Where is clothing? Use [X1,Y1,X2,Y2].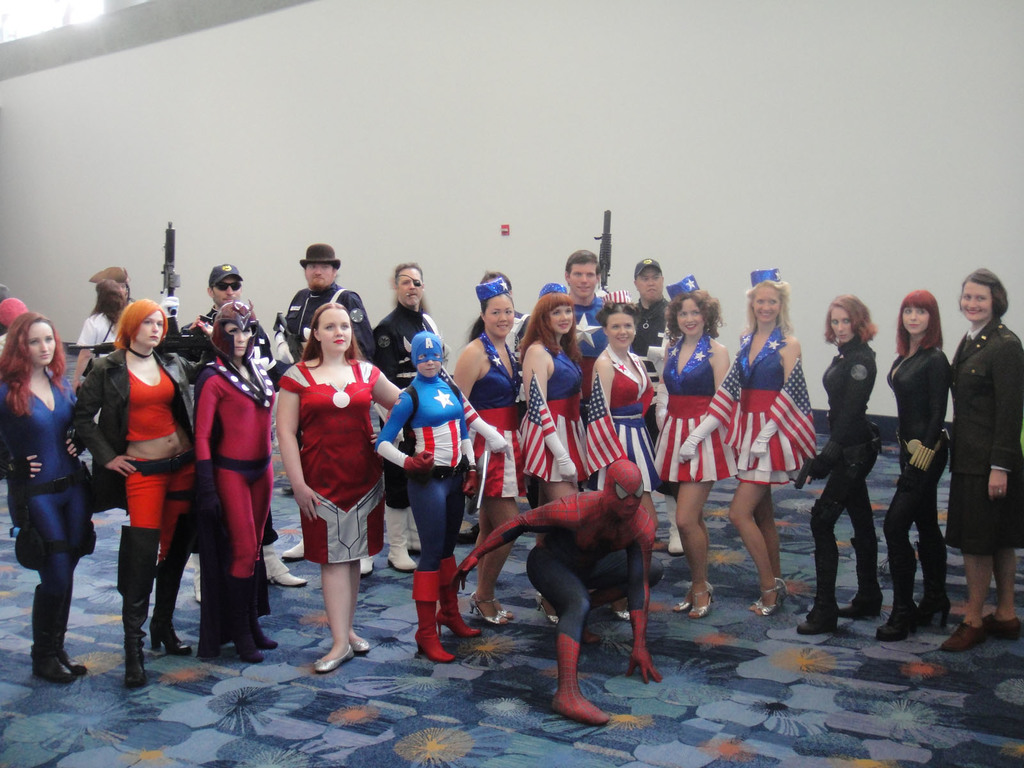
[949,323,1022,548].
